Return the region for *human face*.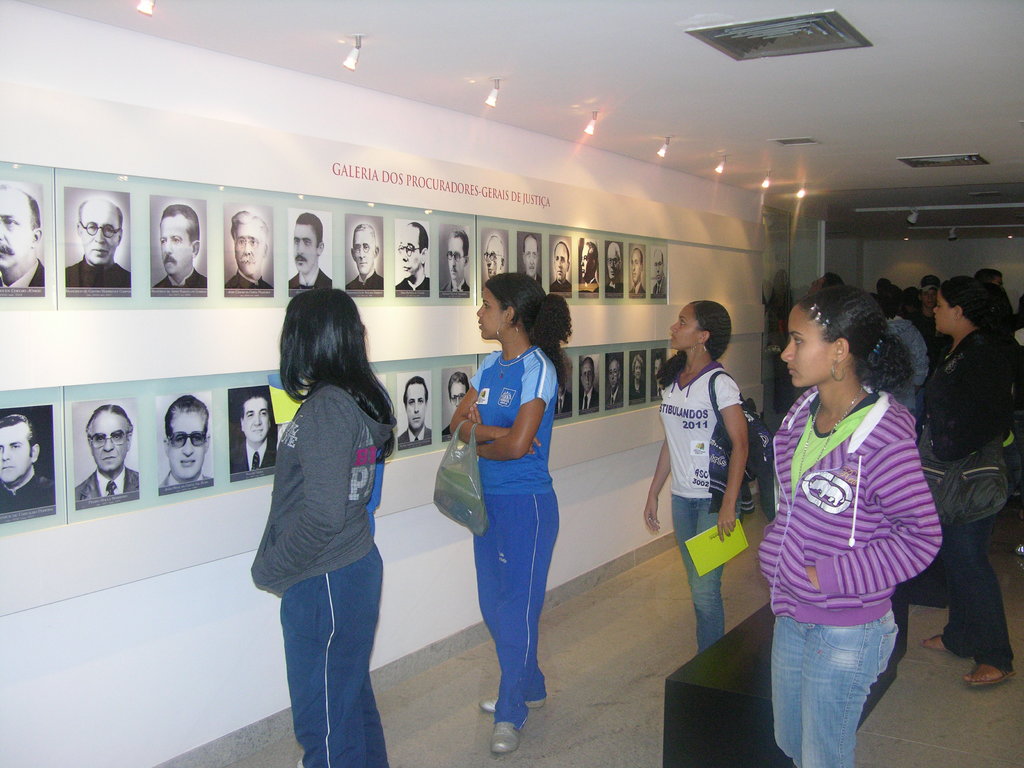
box(630, 244, 639, 287).
